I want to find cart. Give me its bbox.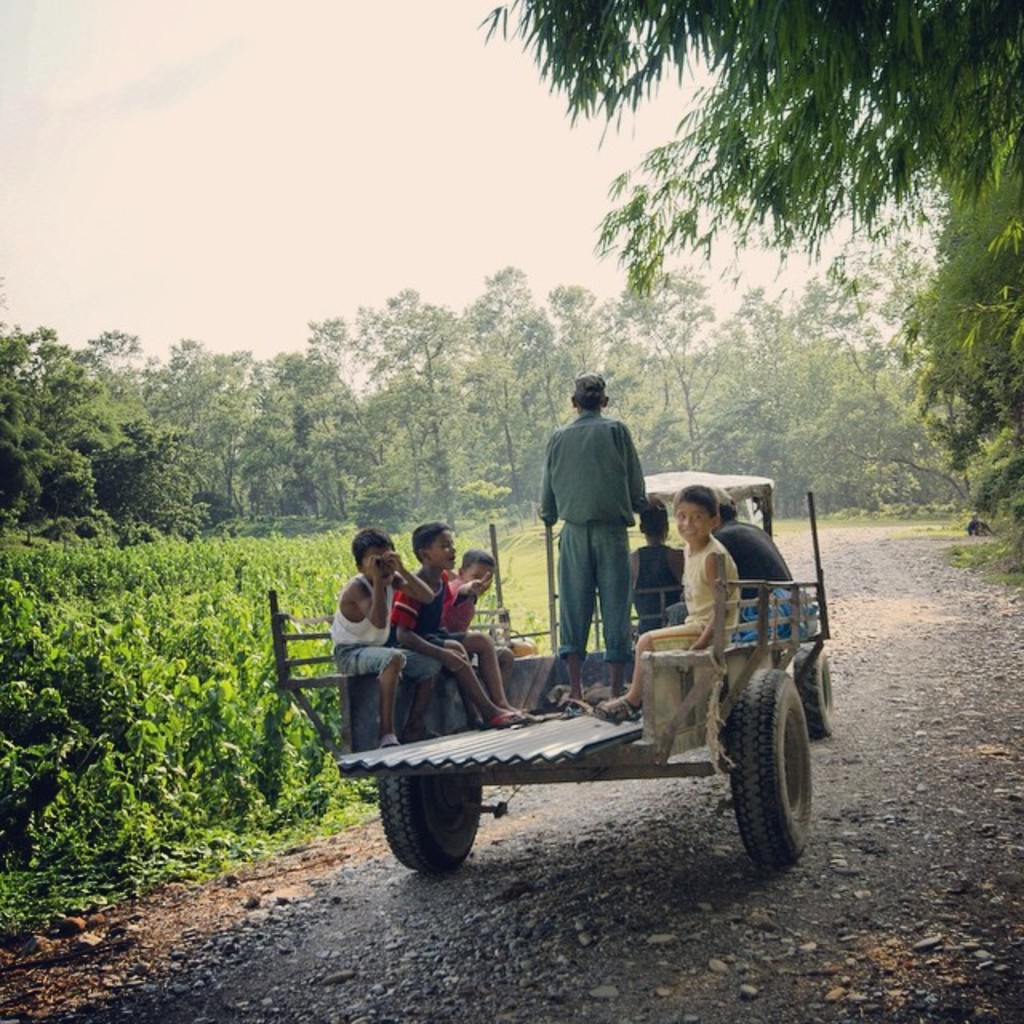
x1=272, y1=466, x2=834, y2=877.
